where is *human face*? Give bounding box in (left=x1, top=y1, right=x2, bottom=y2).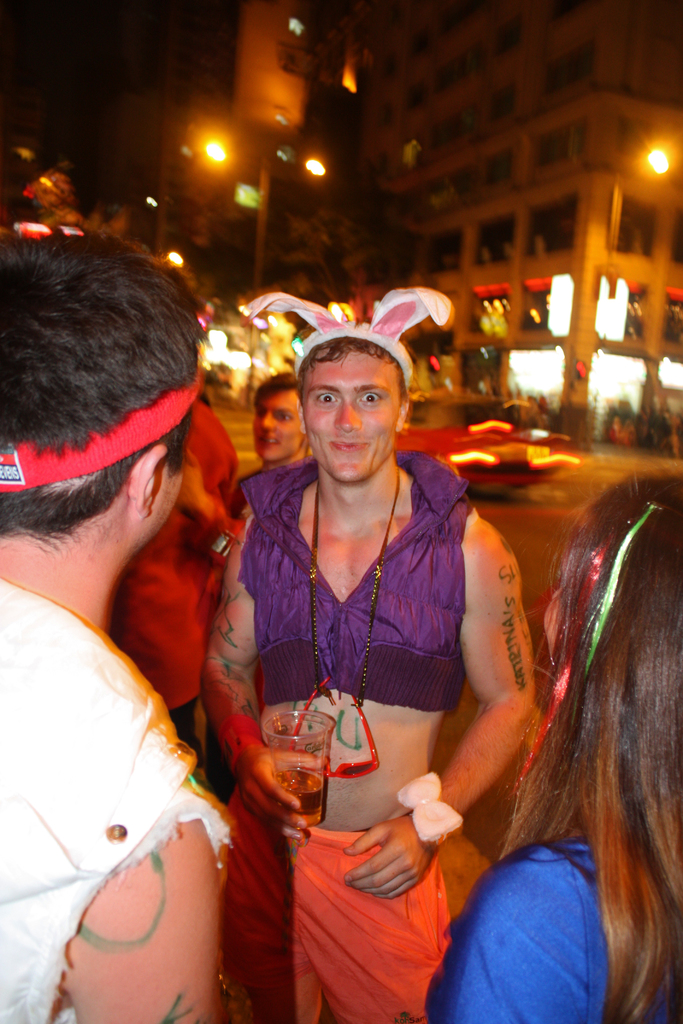
(left=255, top=388, right=300, bottom=461).
